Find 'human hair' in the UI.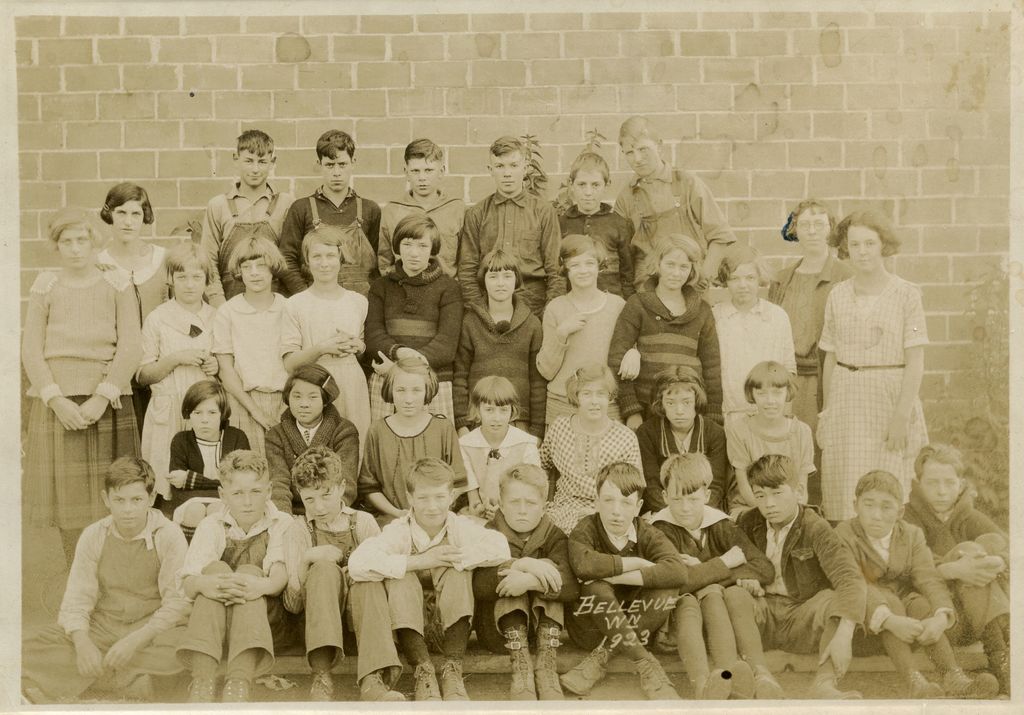
UI element at region(224, 236, 290, 284).
